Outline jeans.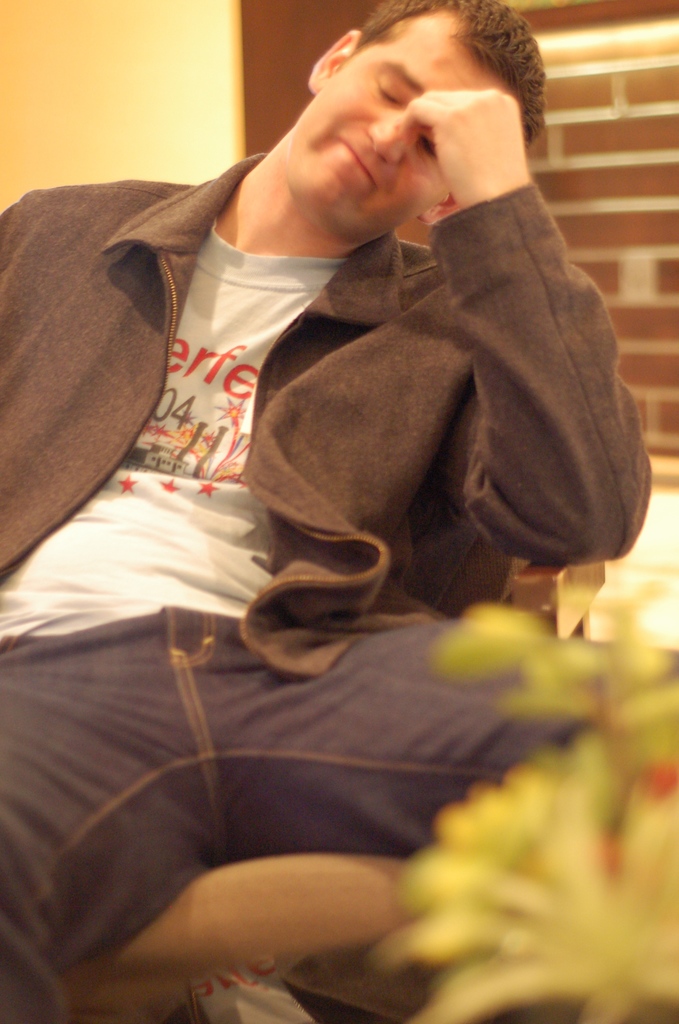
Outline: {"x1": 0, "y1": 597, "x2": 678, "y2": 1023}.
